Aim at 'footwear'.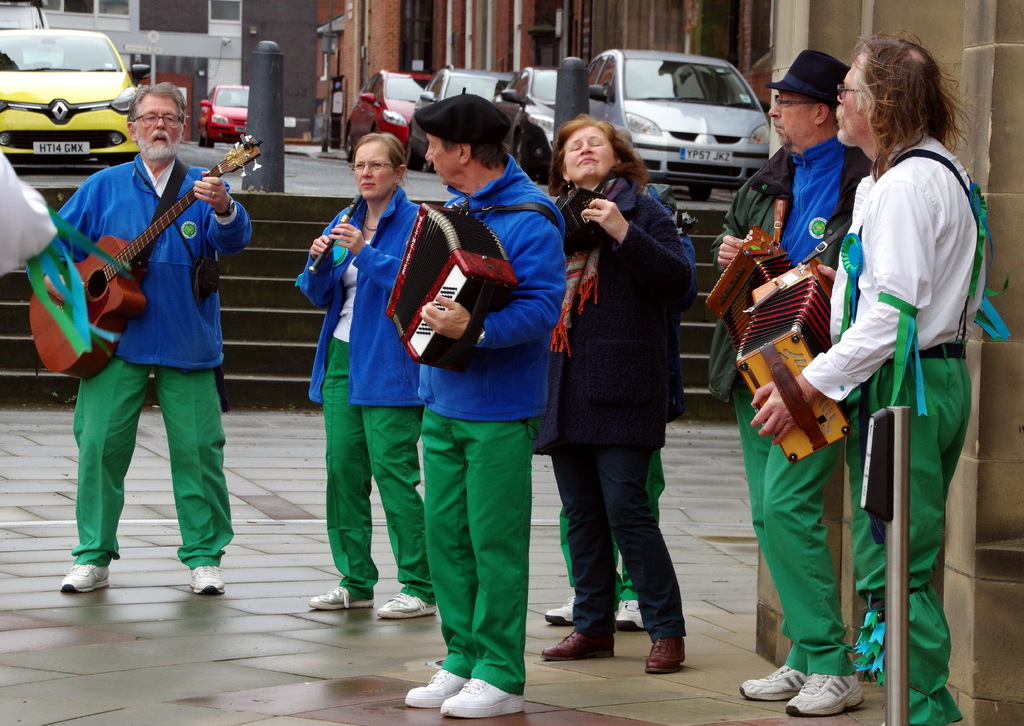
Aimed at bbox=(614, 593, 645, 632).
